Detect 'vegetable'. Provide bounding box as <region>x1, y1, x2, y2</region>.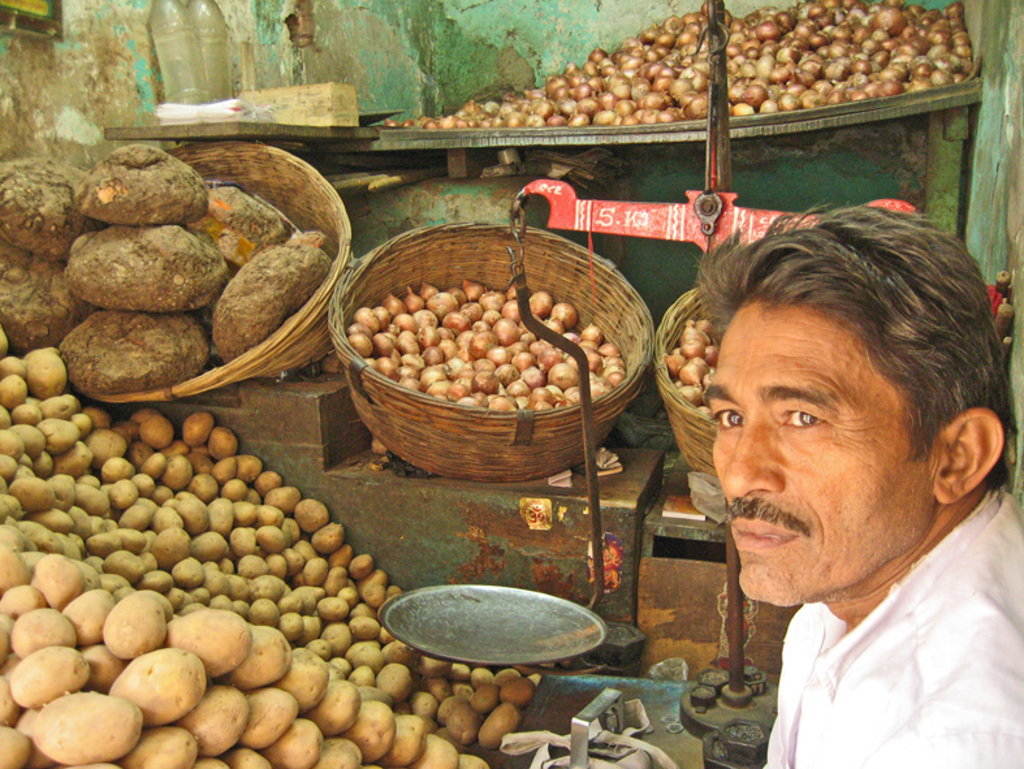
<region>448, 359, 465, 377</region>.
